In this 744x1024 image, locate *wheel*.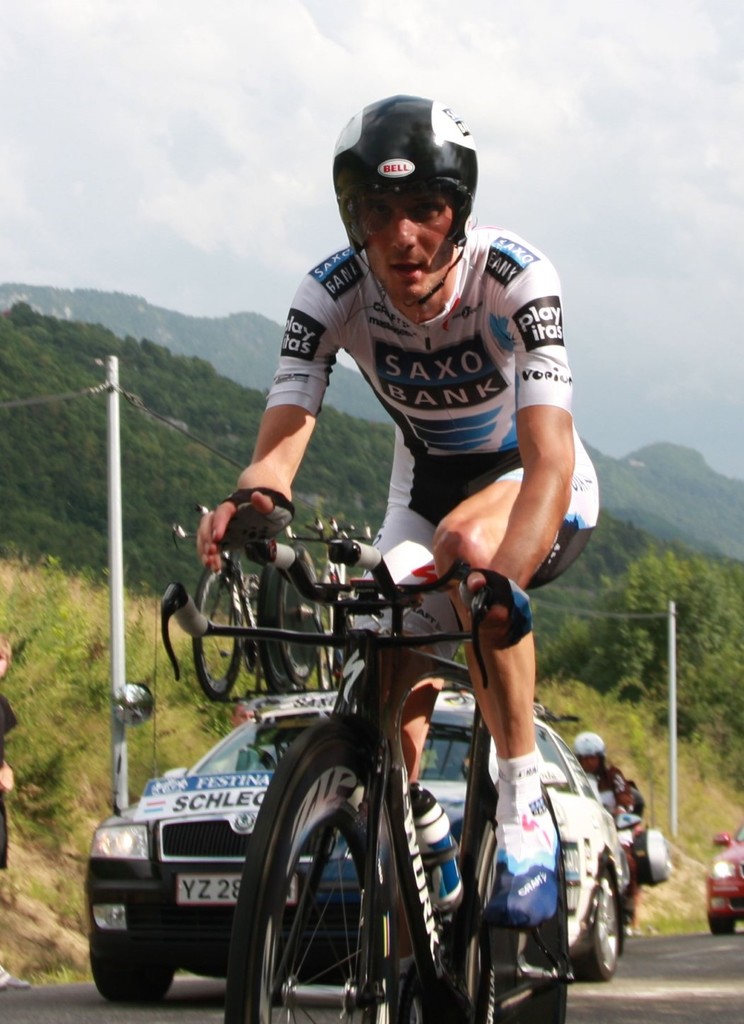
Bounding box: left=461, top=779, right=568, bottom=1023.
